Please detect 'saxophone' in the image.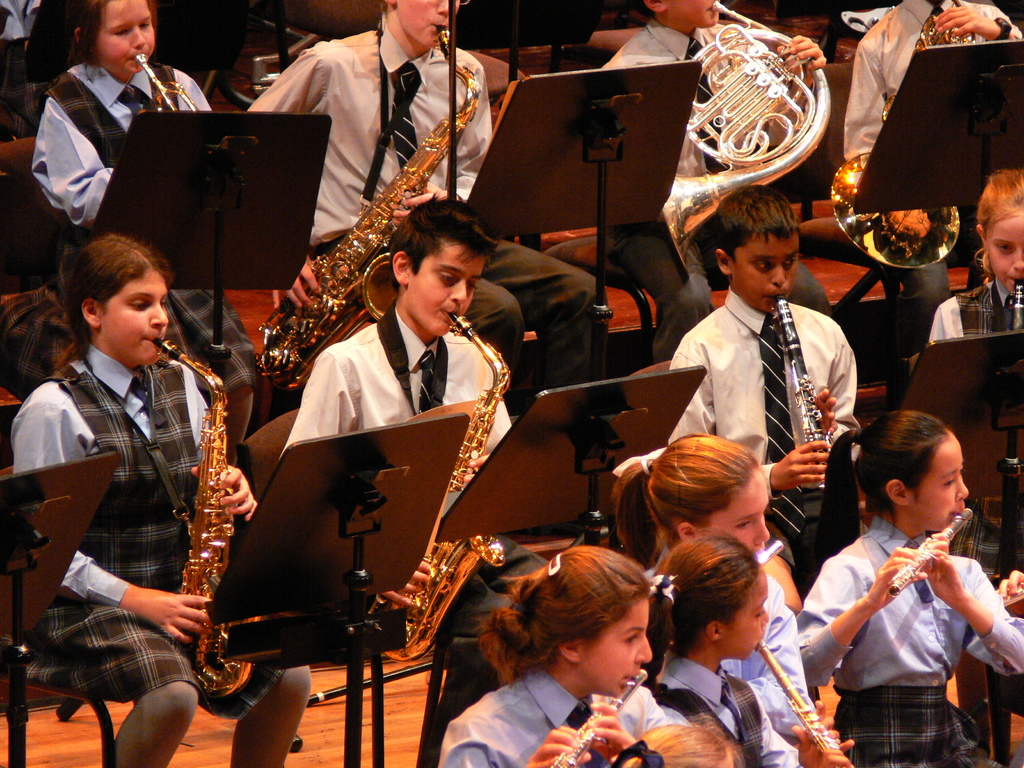
detection(378, 308, 509, 669).
